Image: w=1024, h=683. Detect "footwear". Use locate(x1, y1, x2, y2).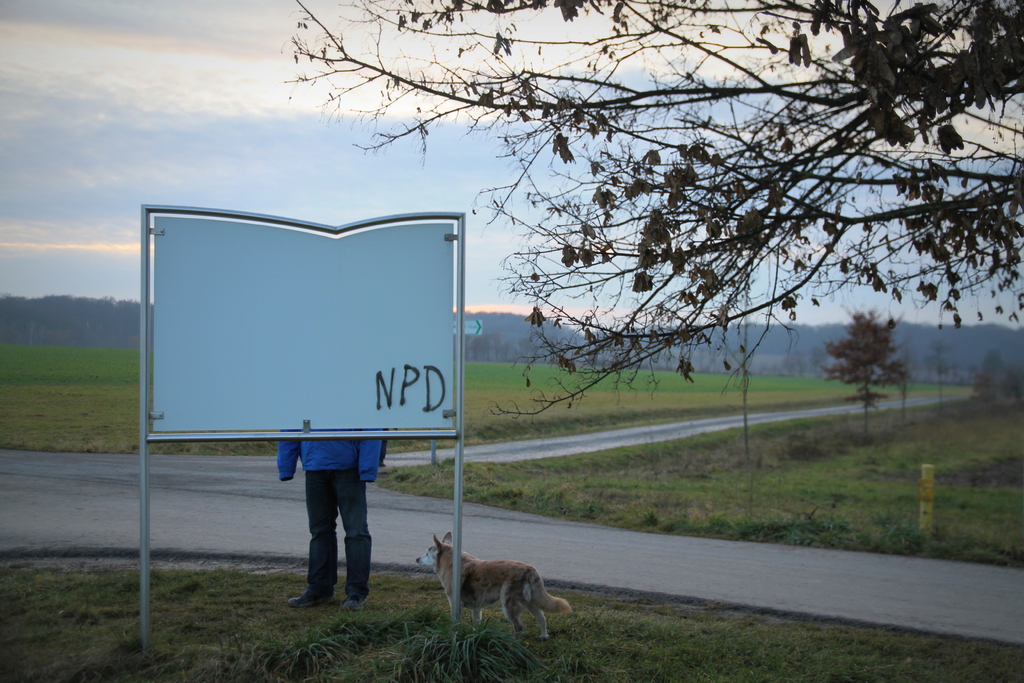
locate(339, 593, 366, 613).
